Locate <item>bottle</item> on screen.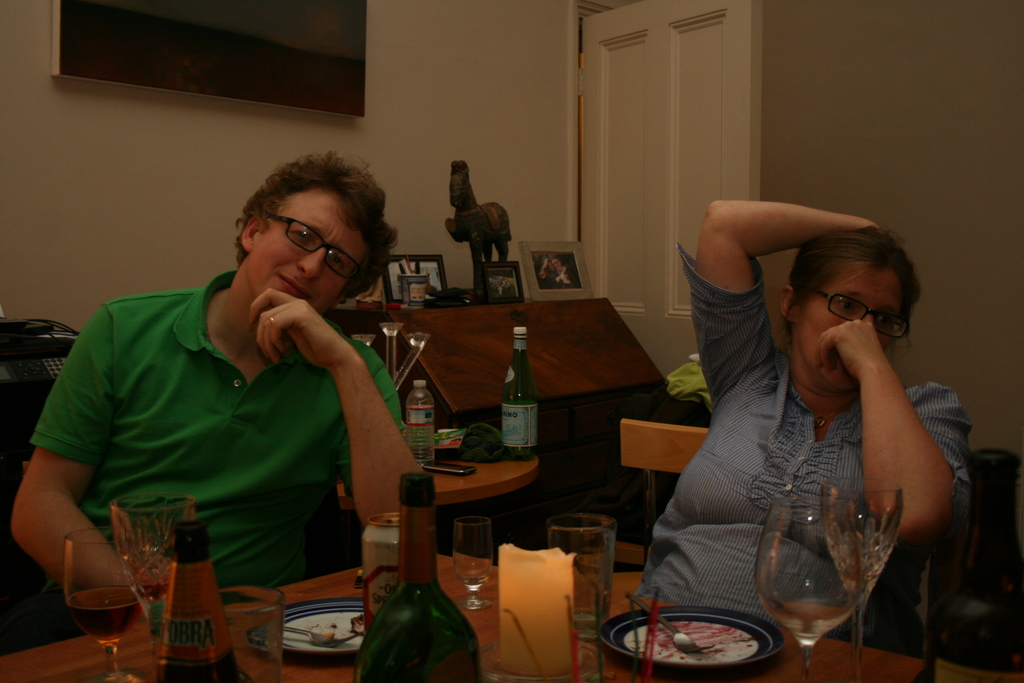
On screen at [399,370,431,474].
